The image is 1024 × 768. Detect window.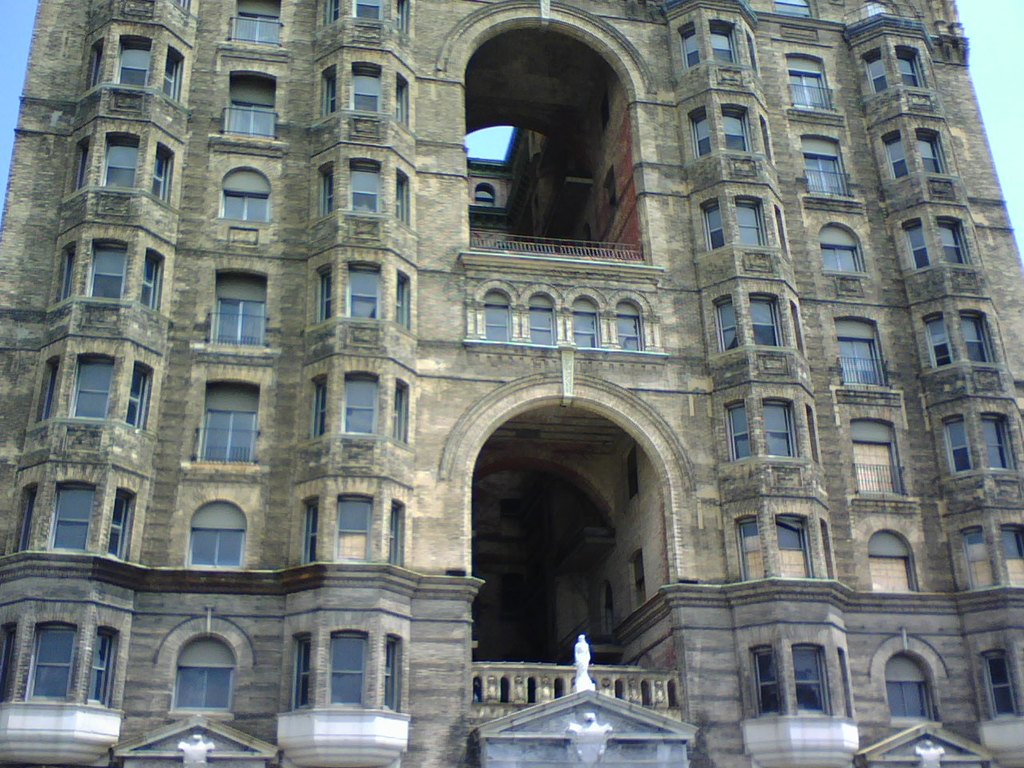
Detection: <box>309,390,319,440</box>.
